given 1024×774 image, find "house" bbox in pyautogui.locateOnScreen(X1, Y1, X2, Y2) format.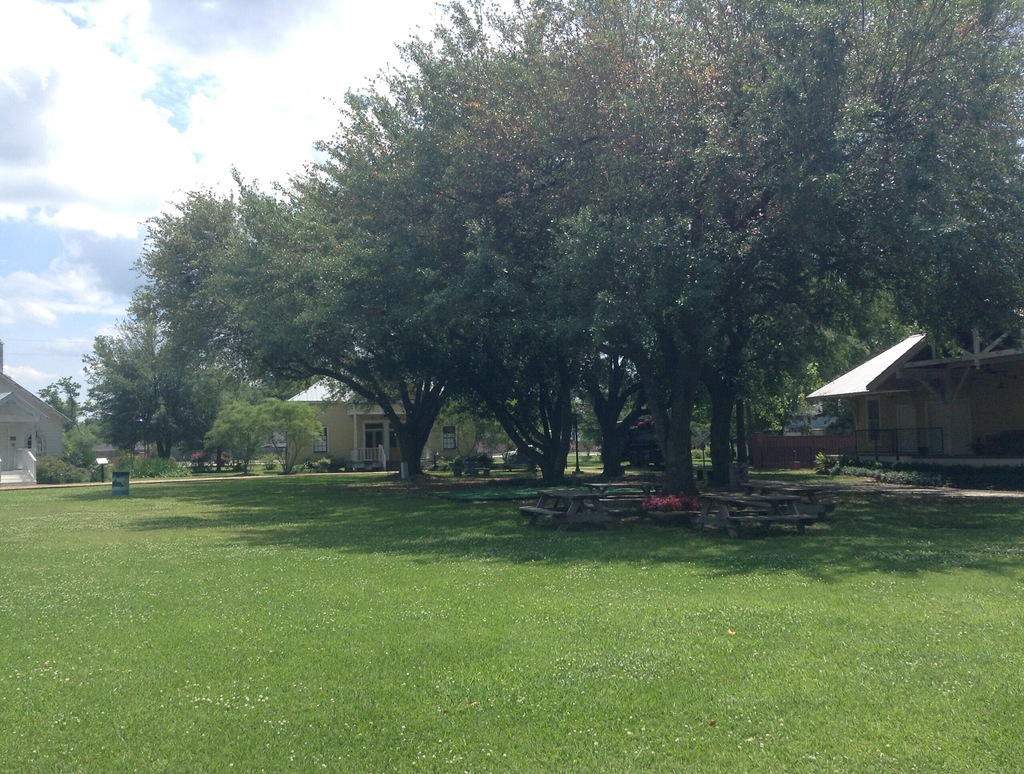
pyautogui.locateOnScreen(806, 301, 1023, 462).
